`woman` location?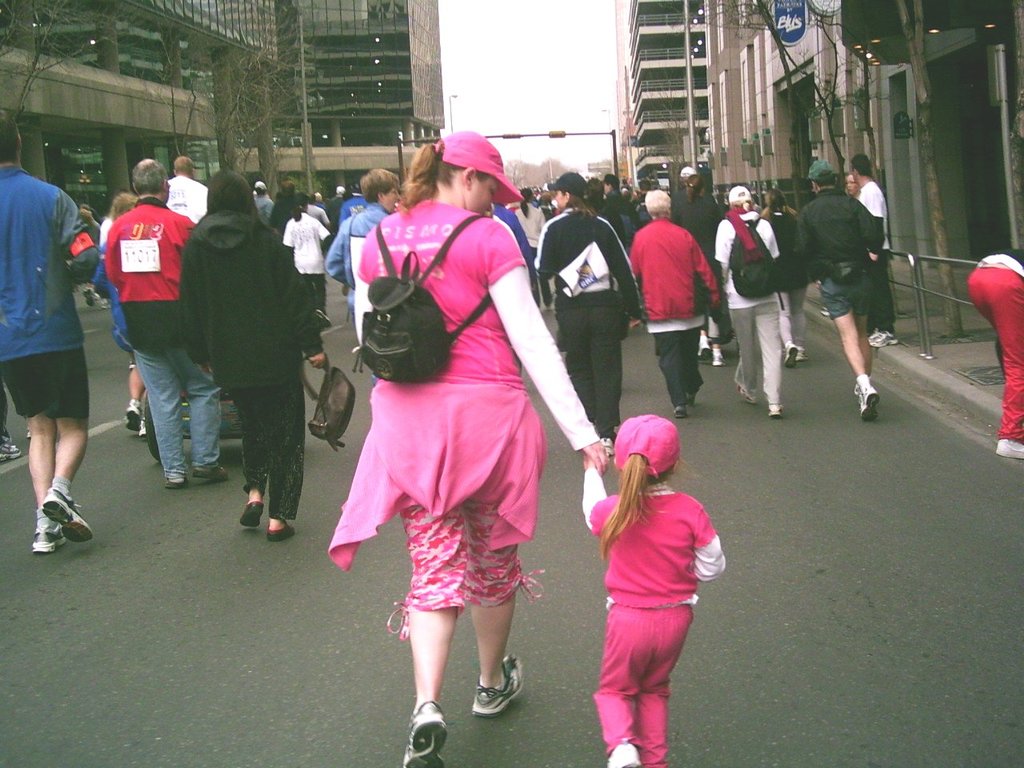
pyautogui.locateOnScreen(676, 176, 724, 368)
